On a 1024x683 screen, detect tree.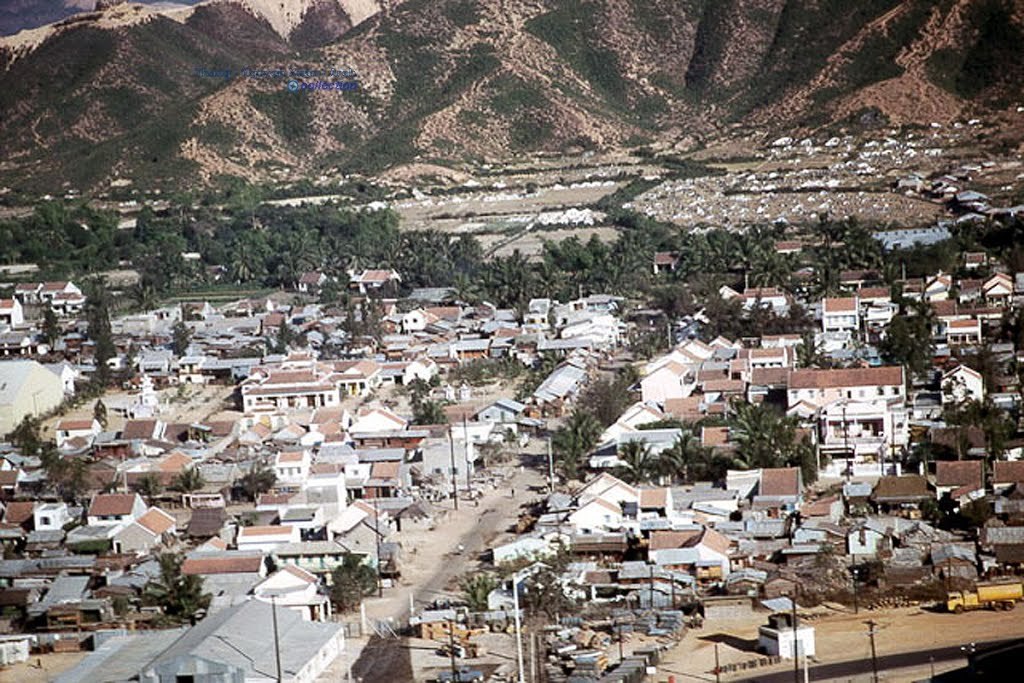
[79, 291, 119, 377].
